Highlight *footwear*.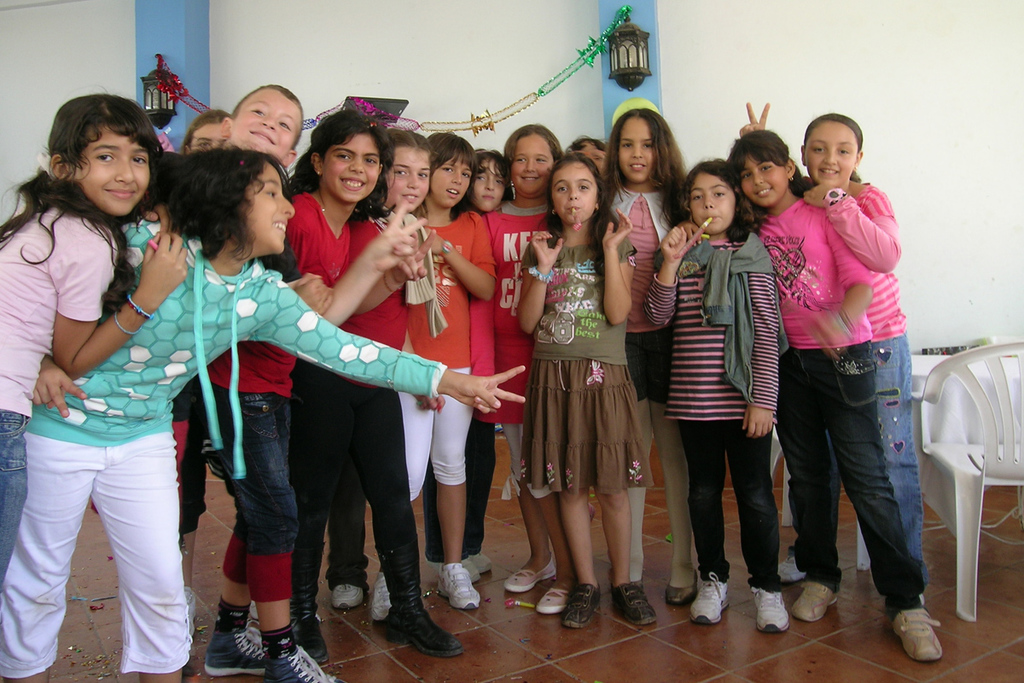
Highlighted region: region(797, 581, 837, 616).
